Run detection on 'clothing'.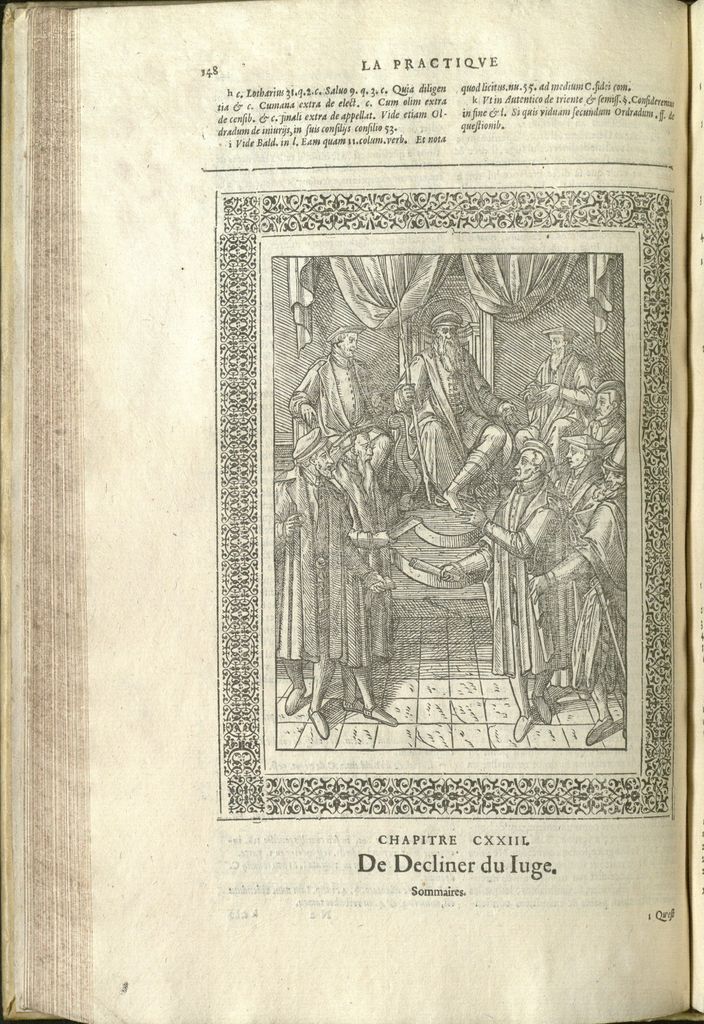
Result: x1=281 y1=466 x2=360 y2=647.
